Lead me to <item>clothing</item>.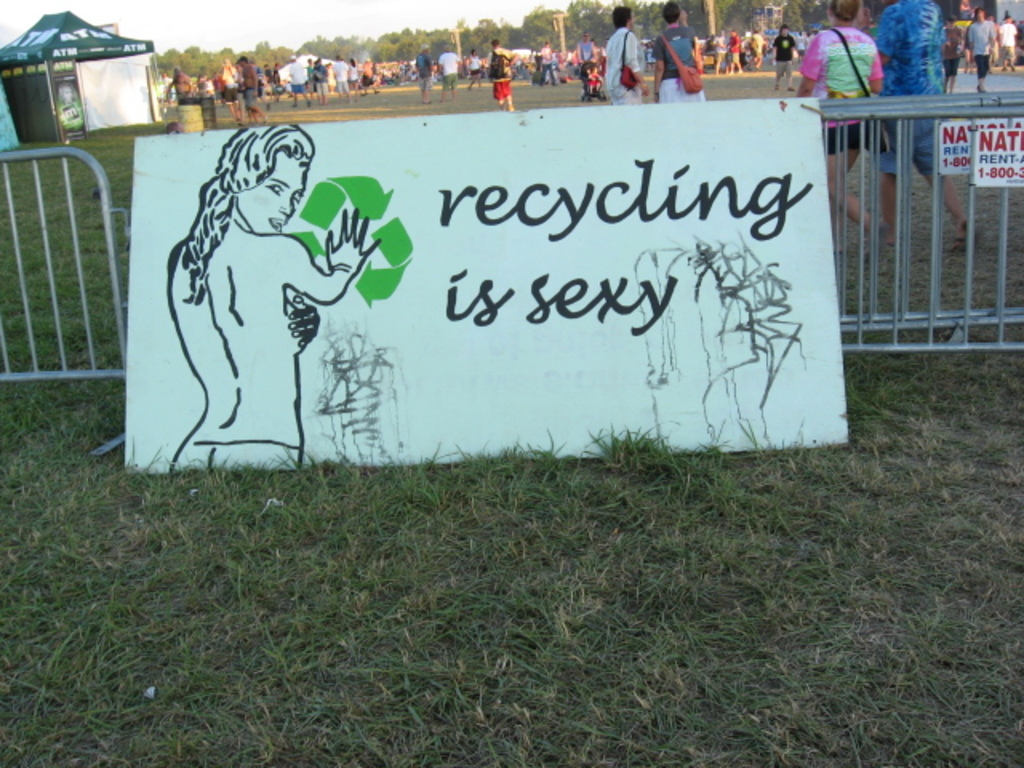
Lead to rect(602, 22, 648, 106).
